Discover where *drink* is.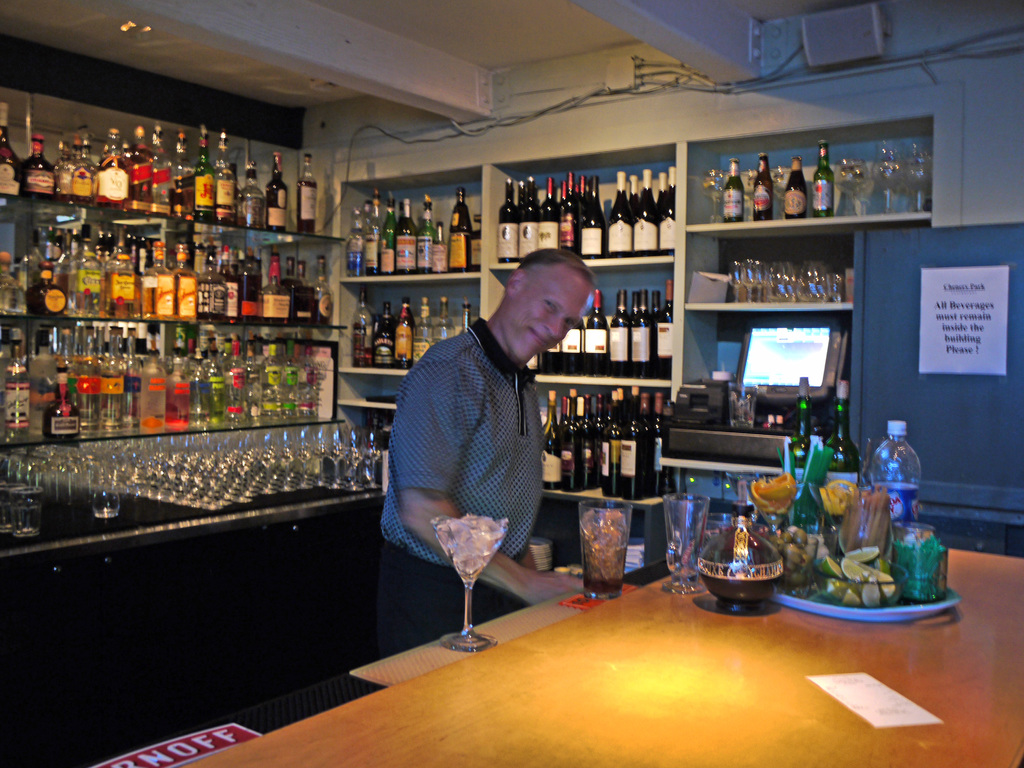
Discovered at [x1=578, y1=392, x2=595, y2=485].
